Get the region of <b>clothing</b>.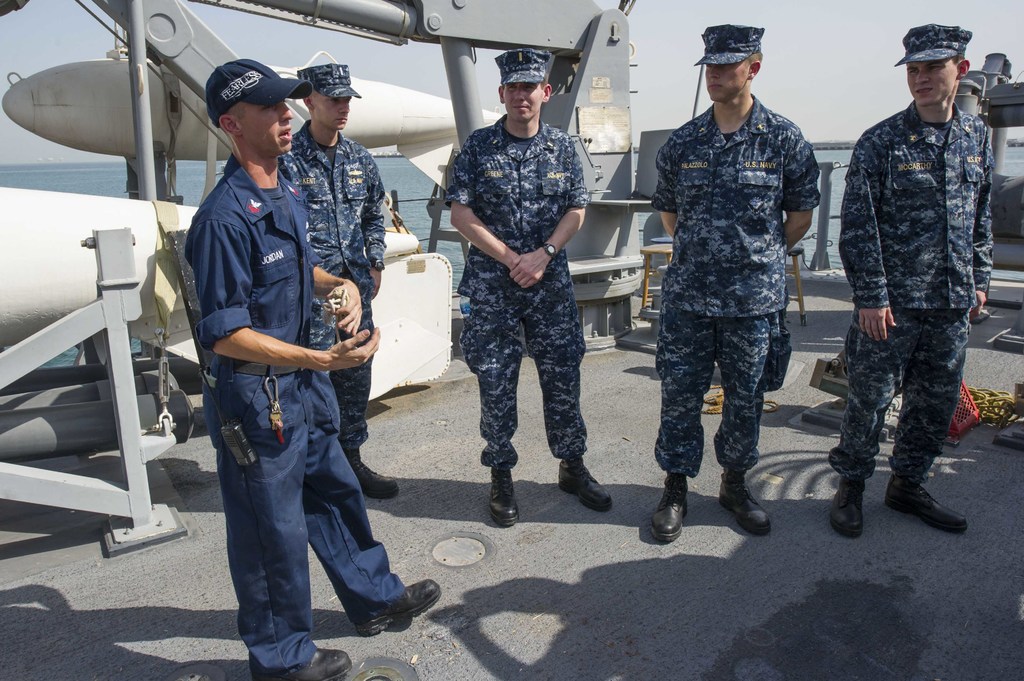
(278,118,384,453).
